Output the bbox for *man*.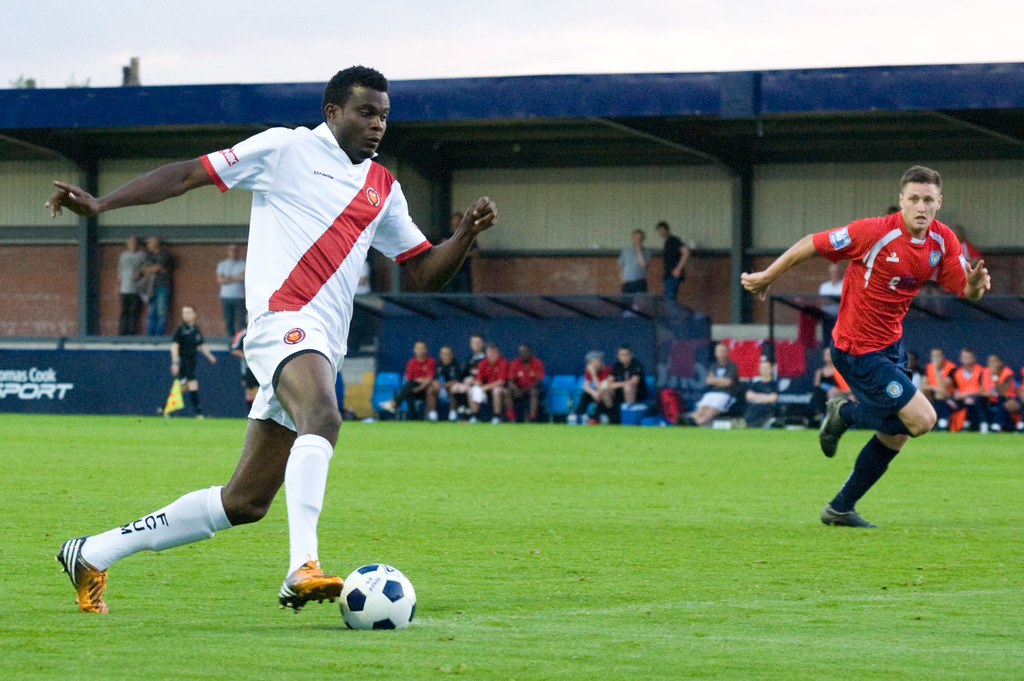
BBox(606, 346, 652, 410).
